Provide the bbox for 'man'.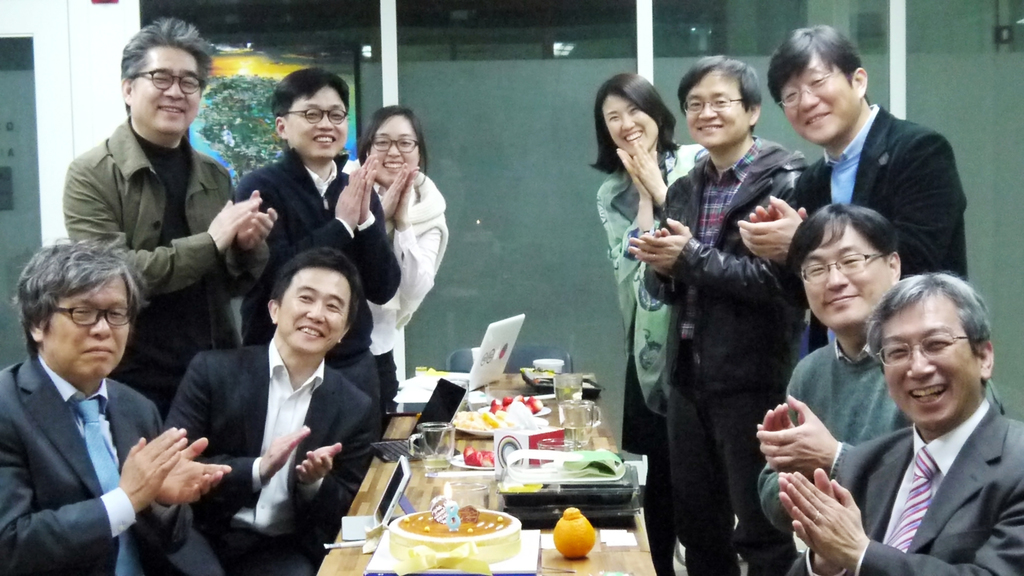
box(780, 268, 1023, 575).
